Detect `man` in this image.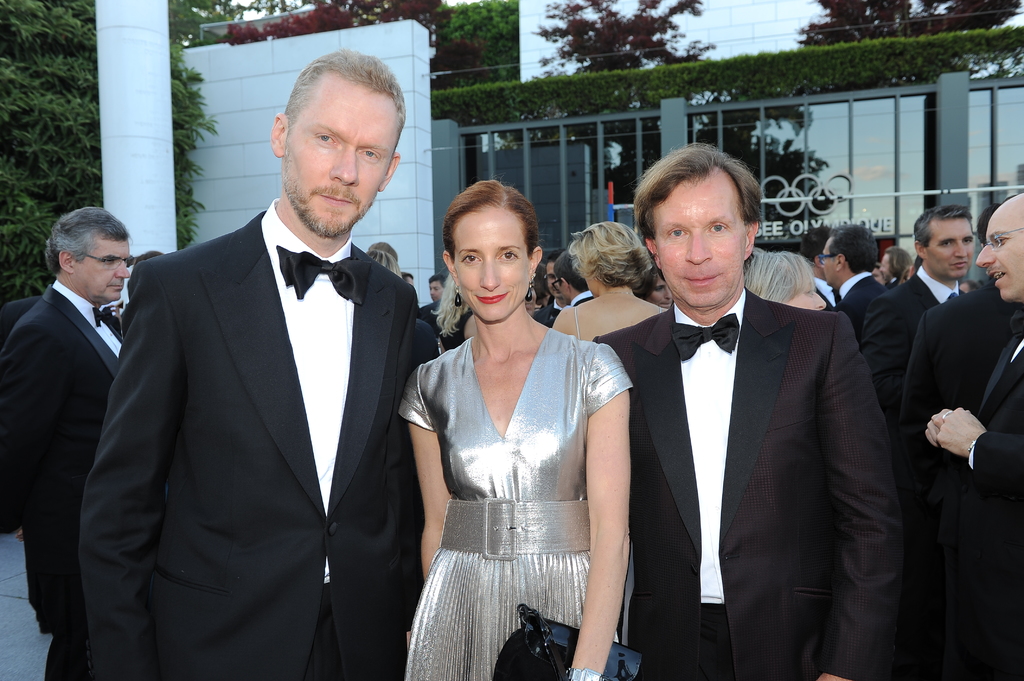
Detection: pyautogui.locateOnScreen(553, 251, 590, 305).
